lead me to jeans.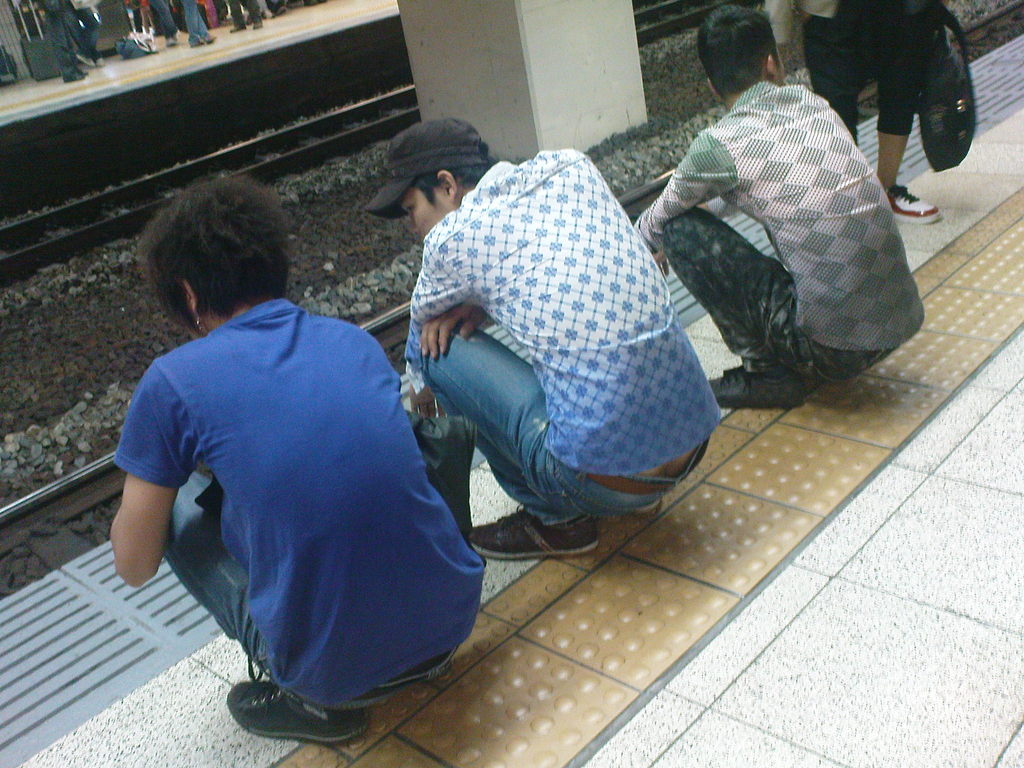
Lead to [left=146, top=0, right=179, bottom=38].
